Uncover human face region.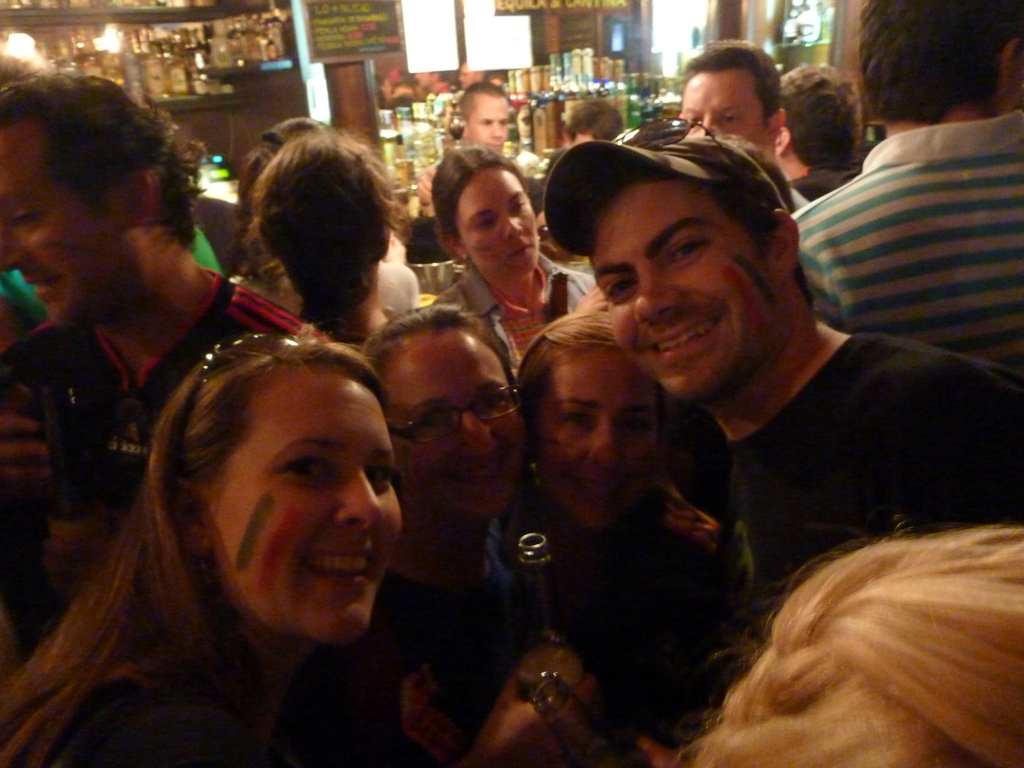
Uncovered: {"left": 4, "top": 113, "right": 150, "bottom": 306}.
